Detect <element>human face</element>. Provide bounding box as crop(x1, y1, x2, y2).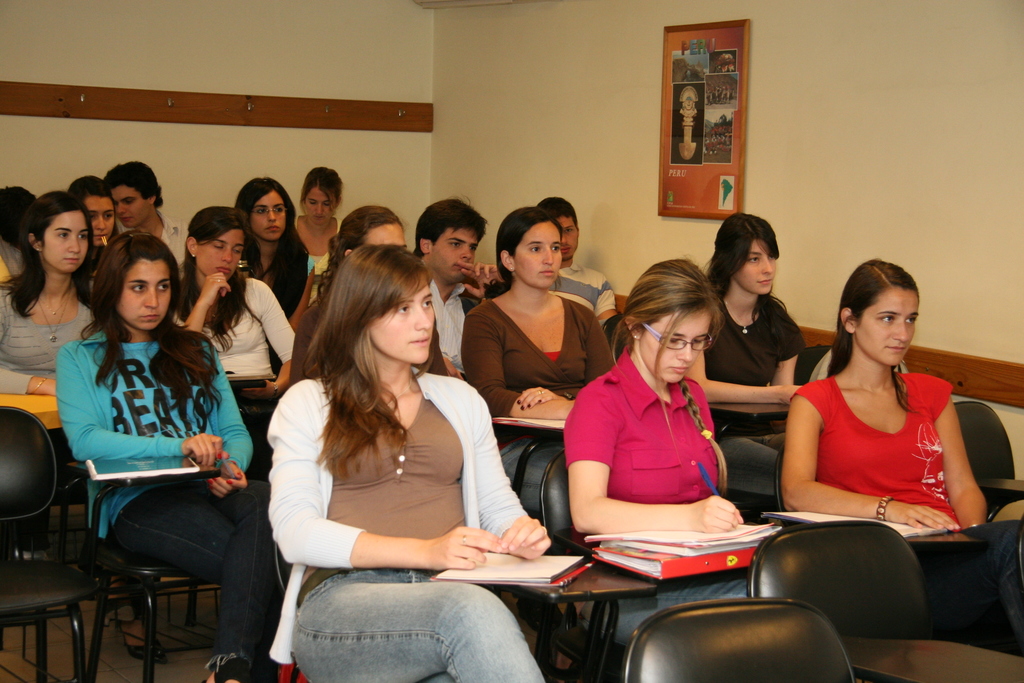
crop(305, 186, 342, 224).
